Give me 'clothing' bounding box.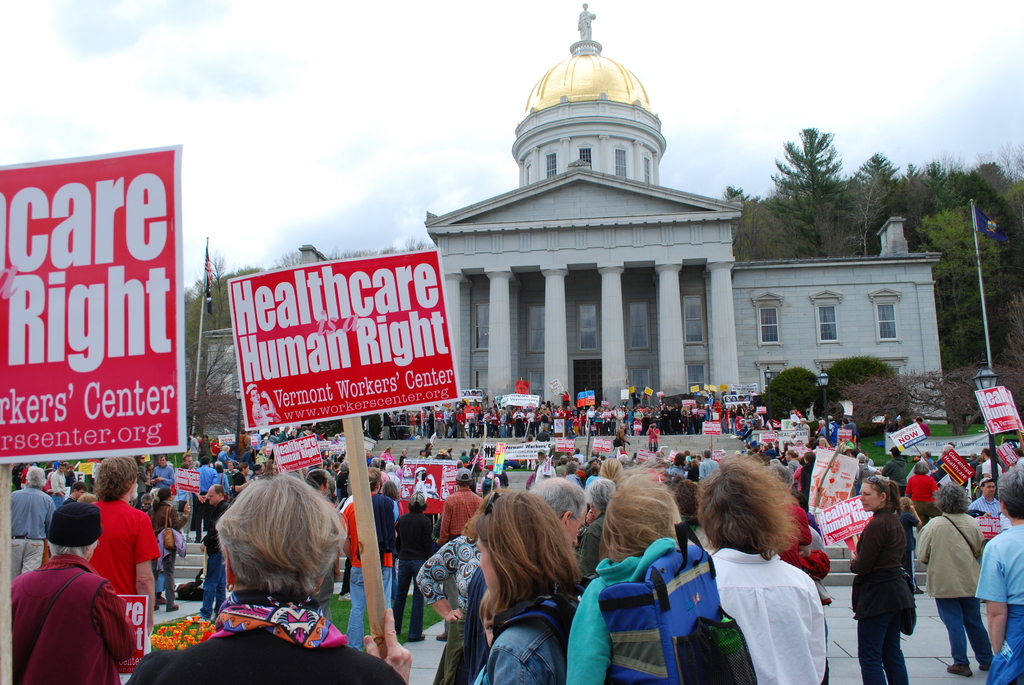
region(646, 428, 662, 448).
